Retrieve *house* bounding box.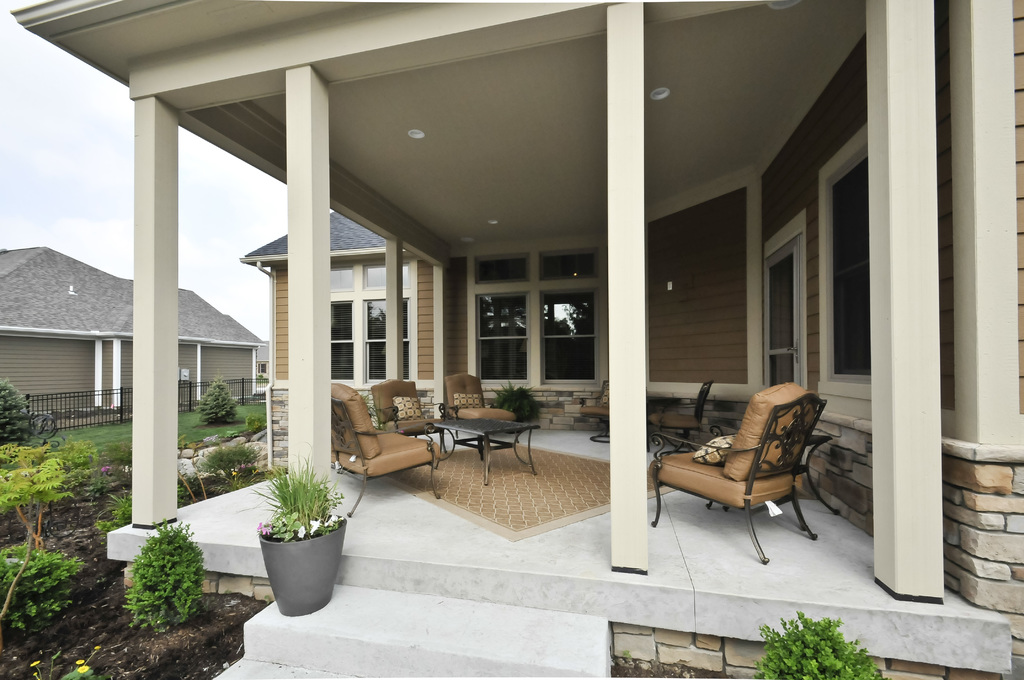
Bounding box: <bbox>0, 243, 269, 429</bbox>.
